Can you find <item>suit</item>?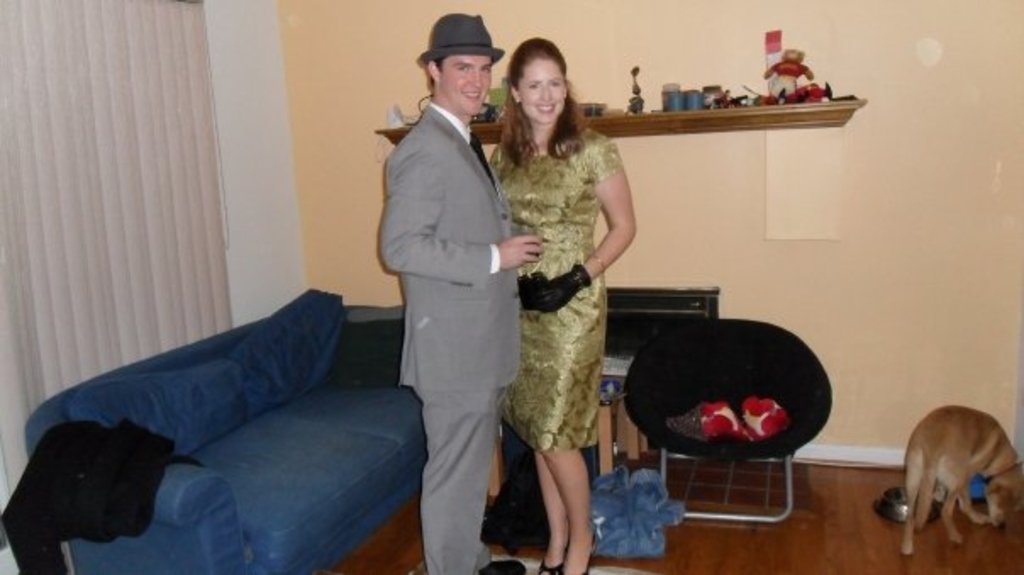
Yes, bounding box: 366, 34, 534, 570.
